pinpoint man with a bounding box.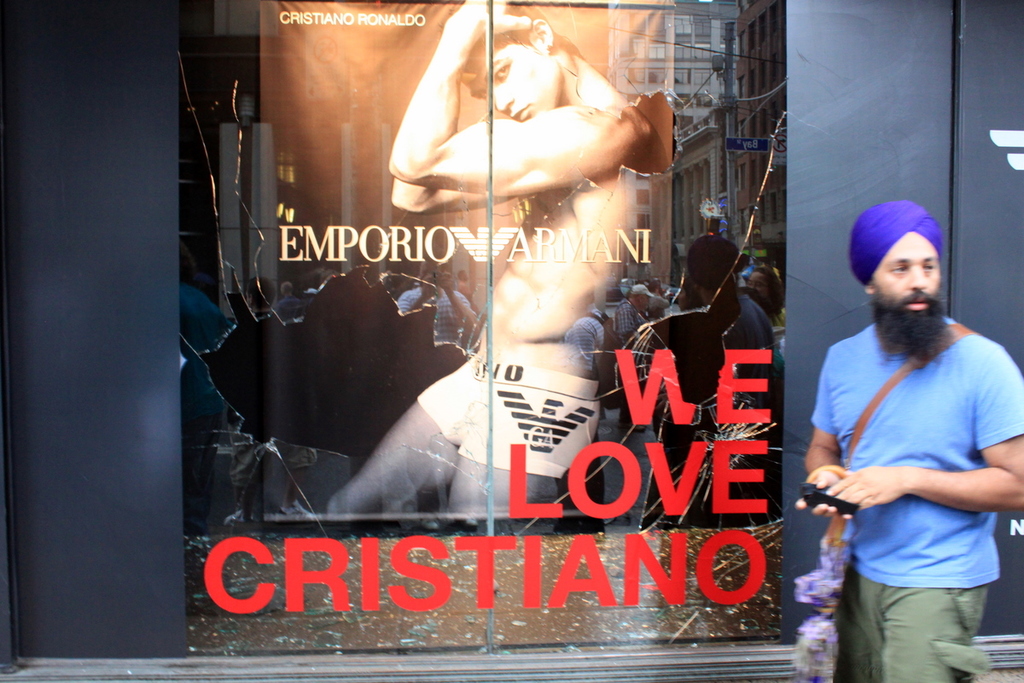
left=397, top=264, right=474, bottom=347.
